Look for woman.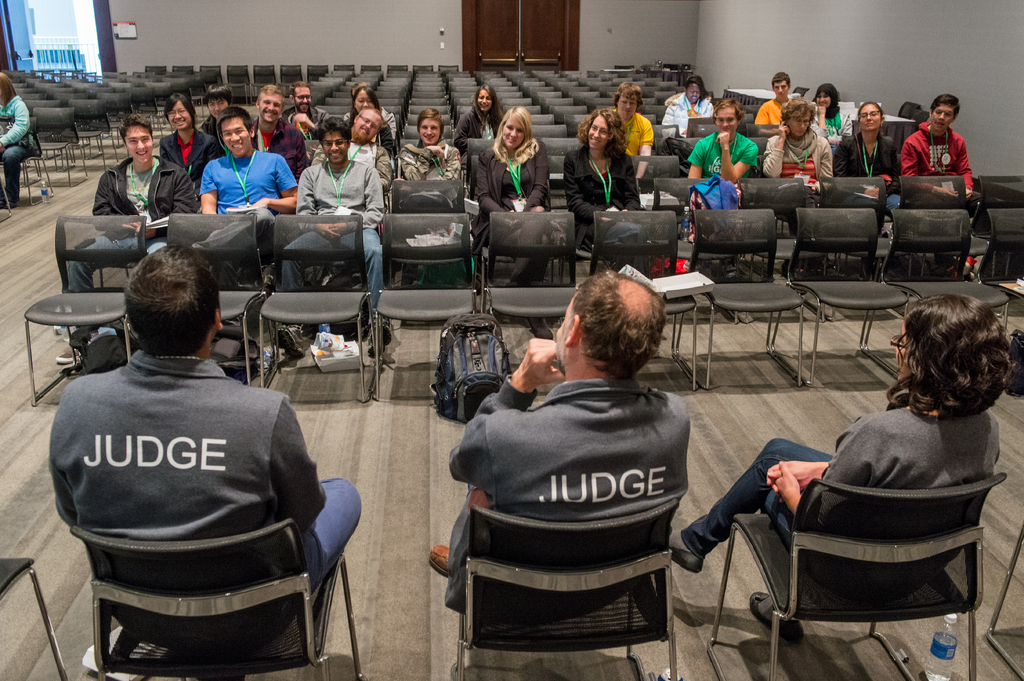
Found: box(390, 103, 467, 186).
